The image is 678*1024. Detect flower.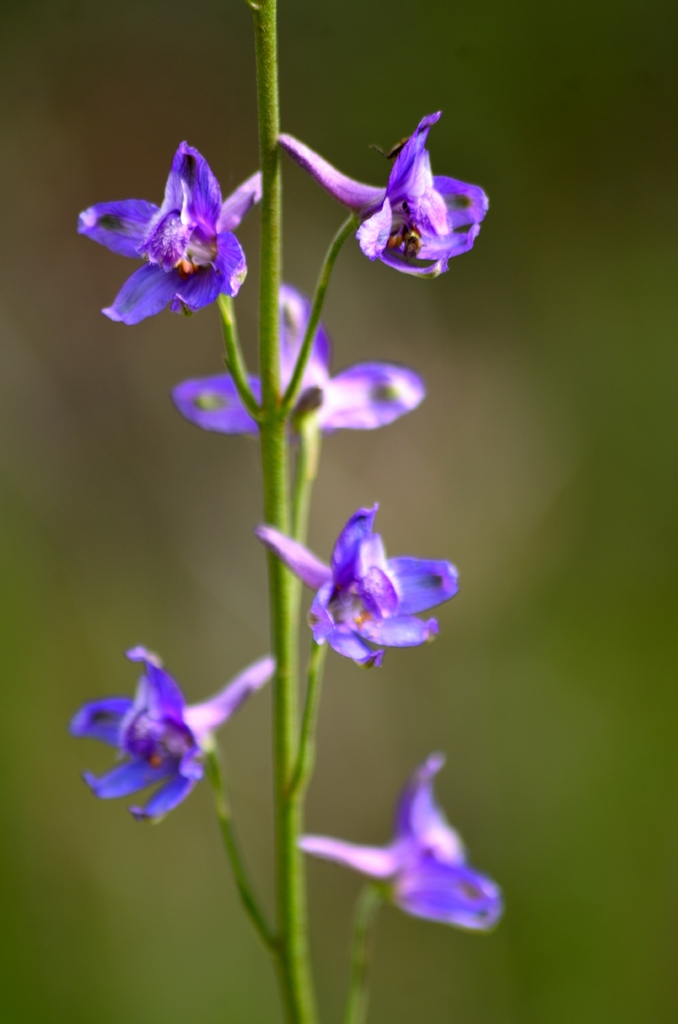
Detection: bbox=(274, 111, 489, 284).
